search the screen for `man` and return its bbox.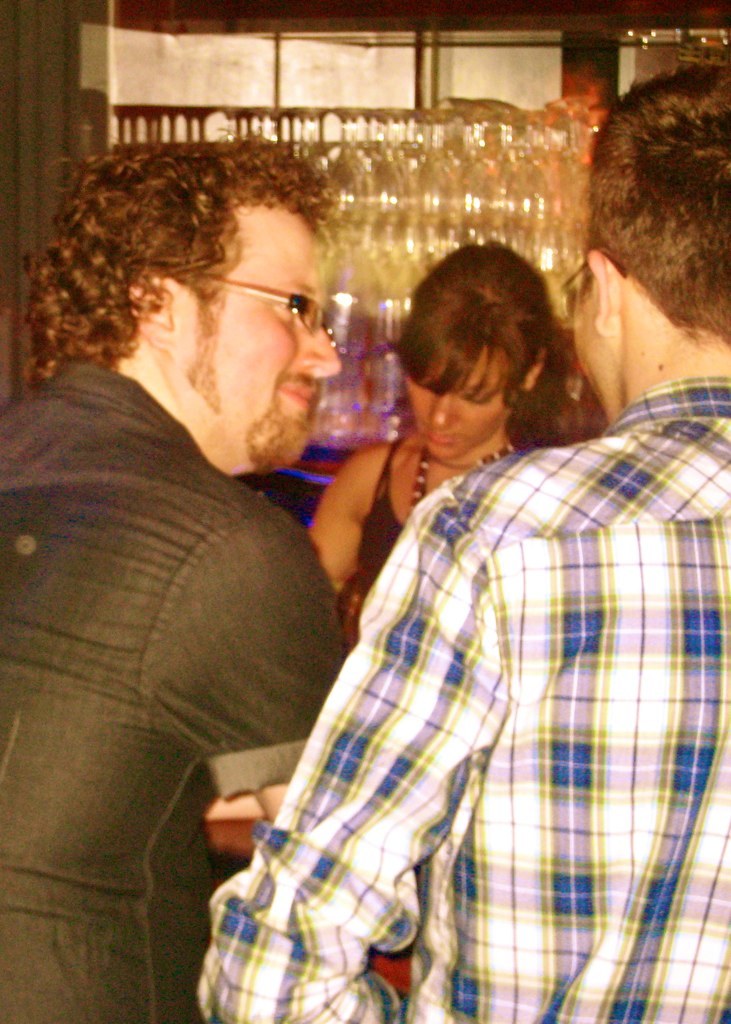
Found: crop(0, 128, 347, 1023).
